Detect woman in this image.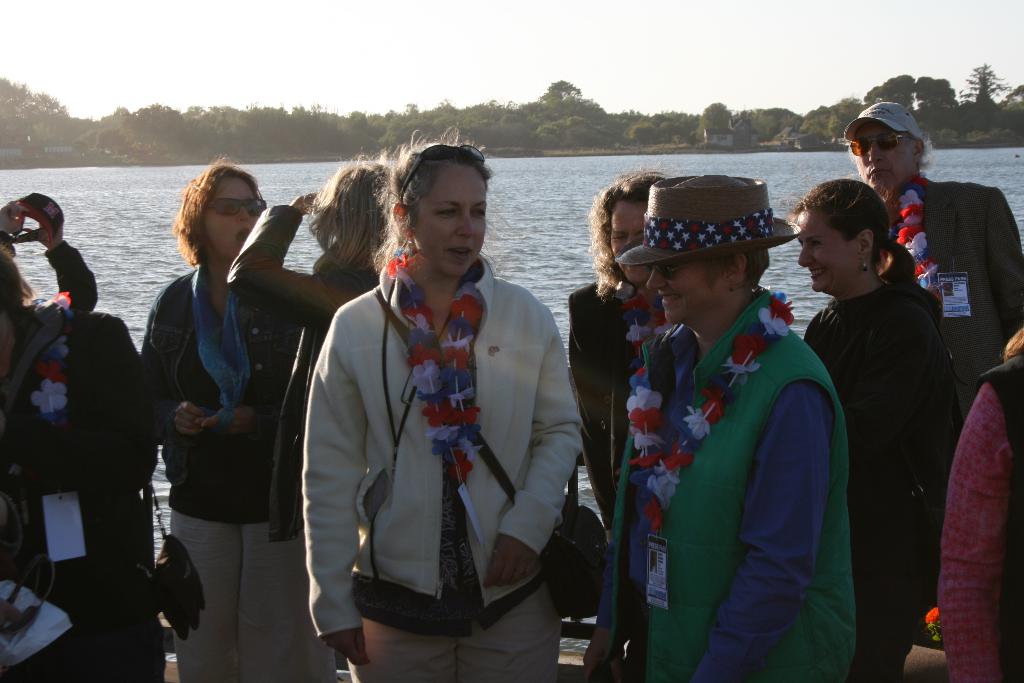
Detection: 0:252:150:682.
